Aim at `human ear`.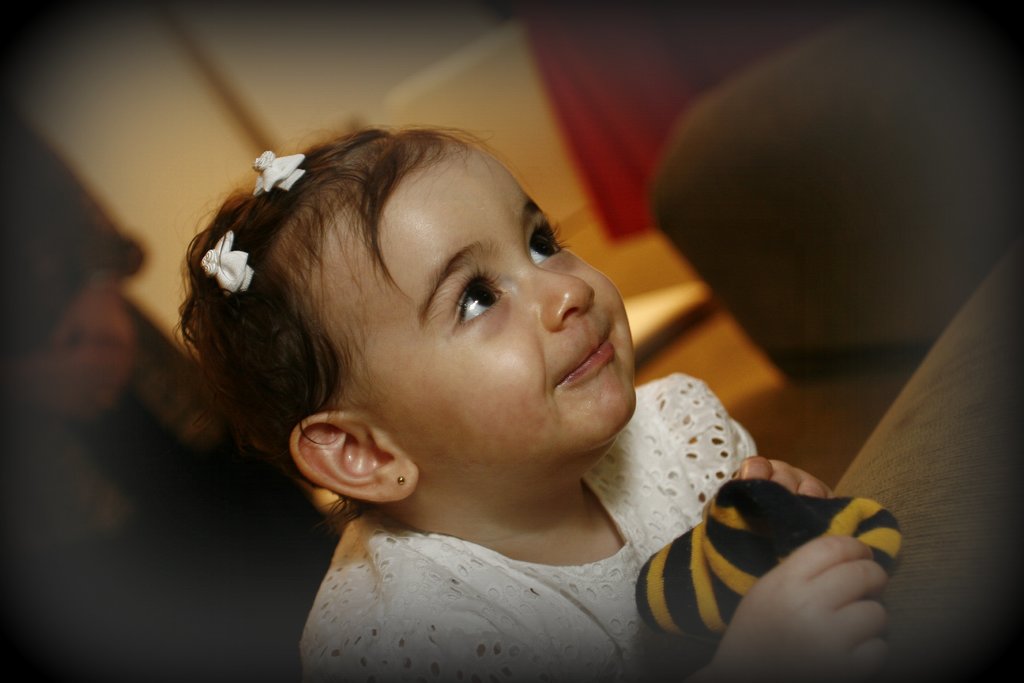
Aimed at [x1=286, y1=411, x2=420, y2=504].
